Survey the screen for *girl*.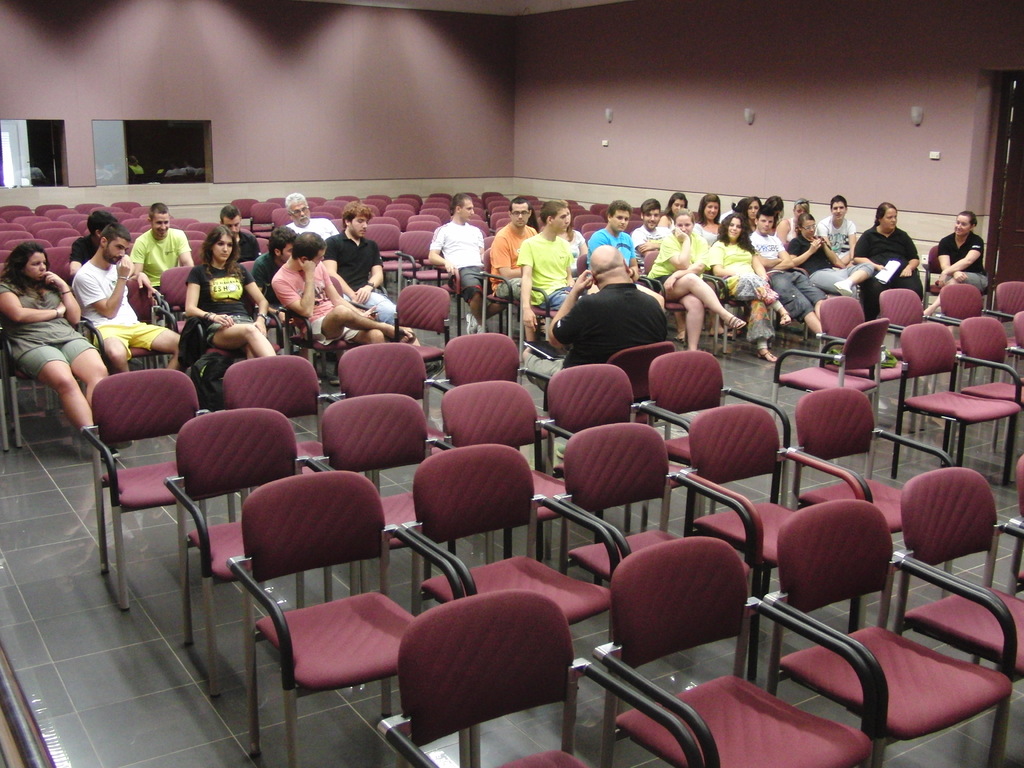
Survey found: (x1=186, y1=222, x2=280, y2=362).
